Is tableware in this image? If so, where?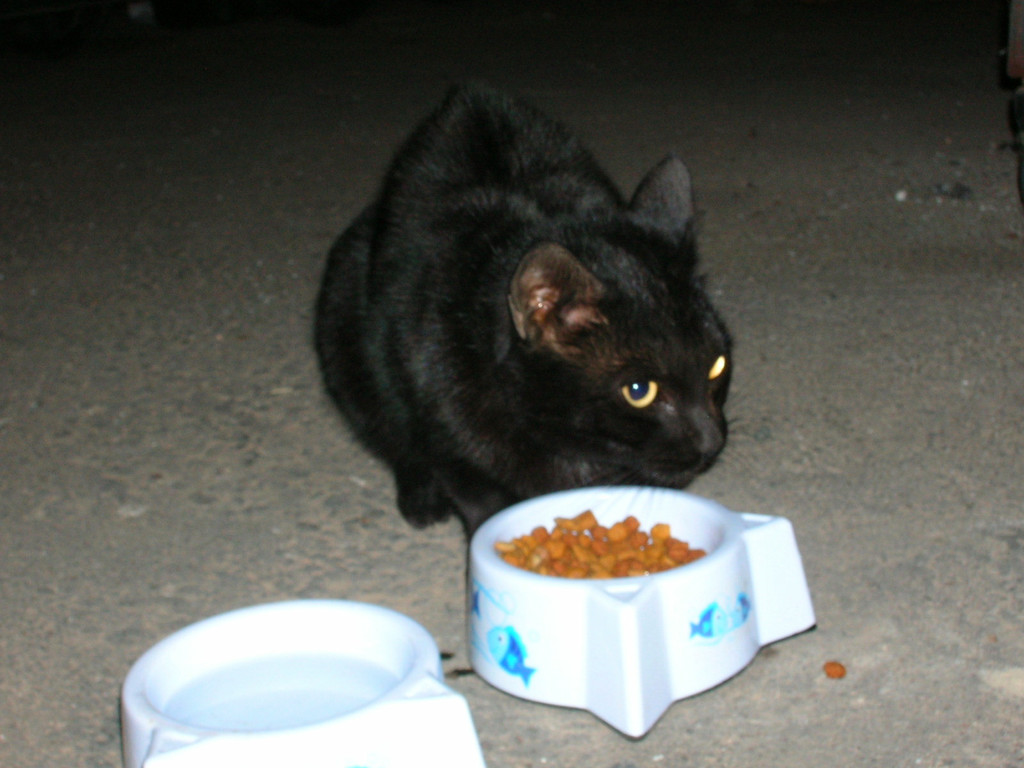
Yes, at {"left": 117, "top": 603, "right": 488, "bottom": 767}.
